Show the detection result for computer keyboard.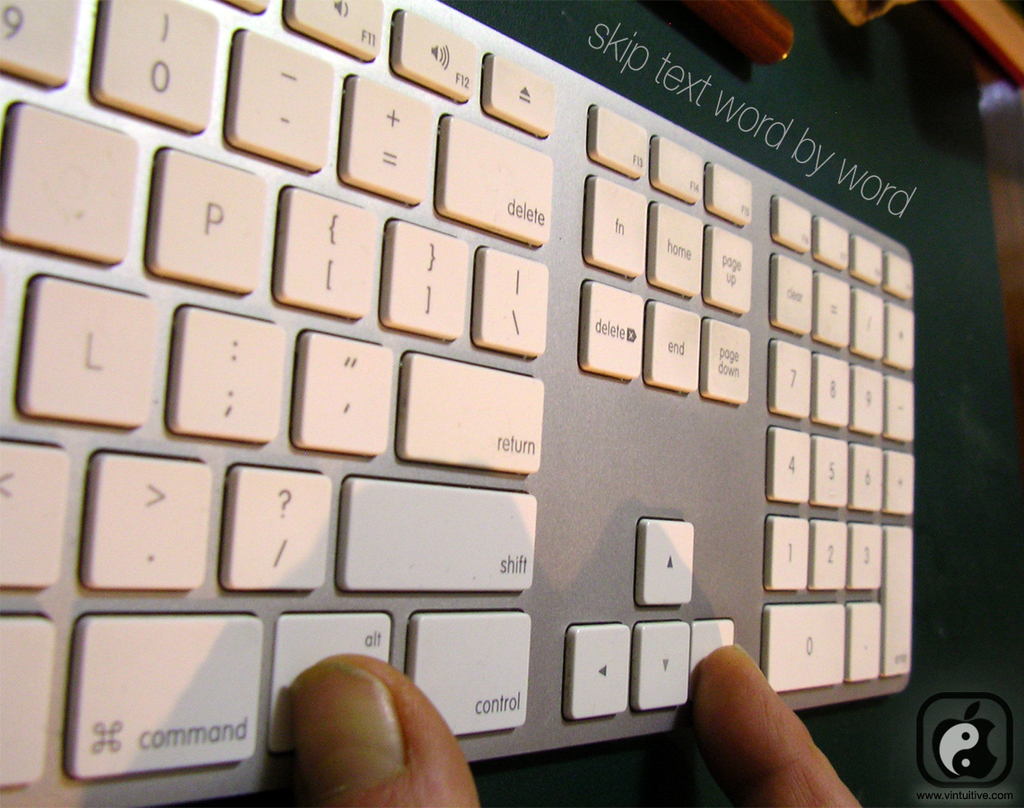
{"left": 0, "top": 0, "right": 921, "bottom": 807}.
